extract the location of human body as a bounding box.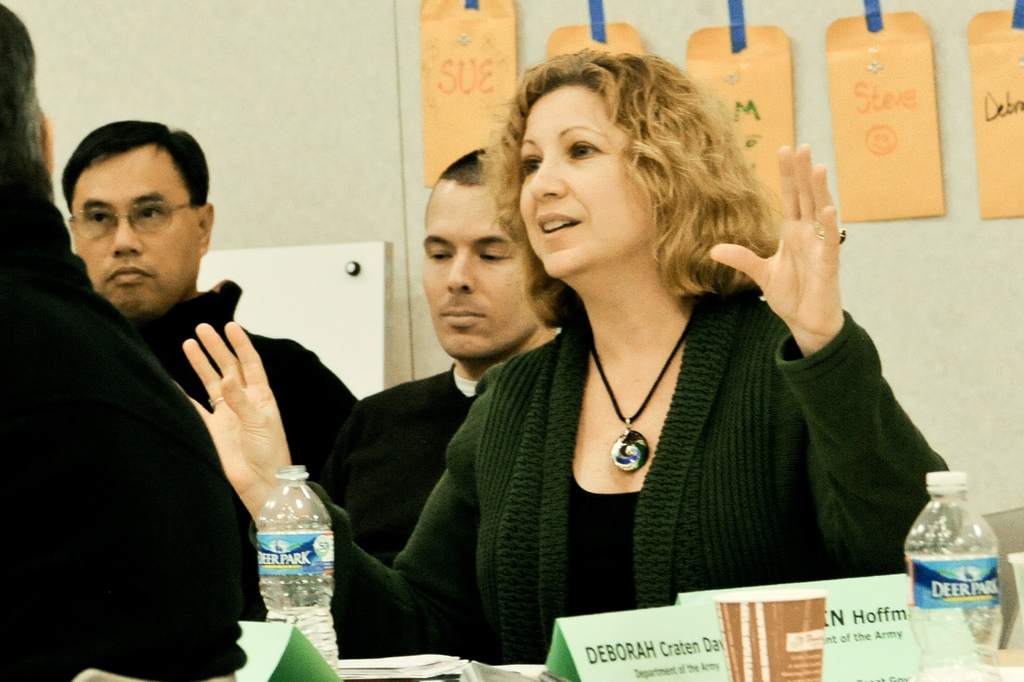
[168, 38, 951, 665].
